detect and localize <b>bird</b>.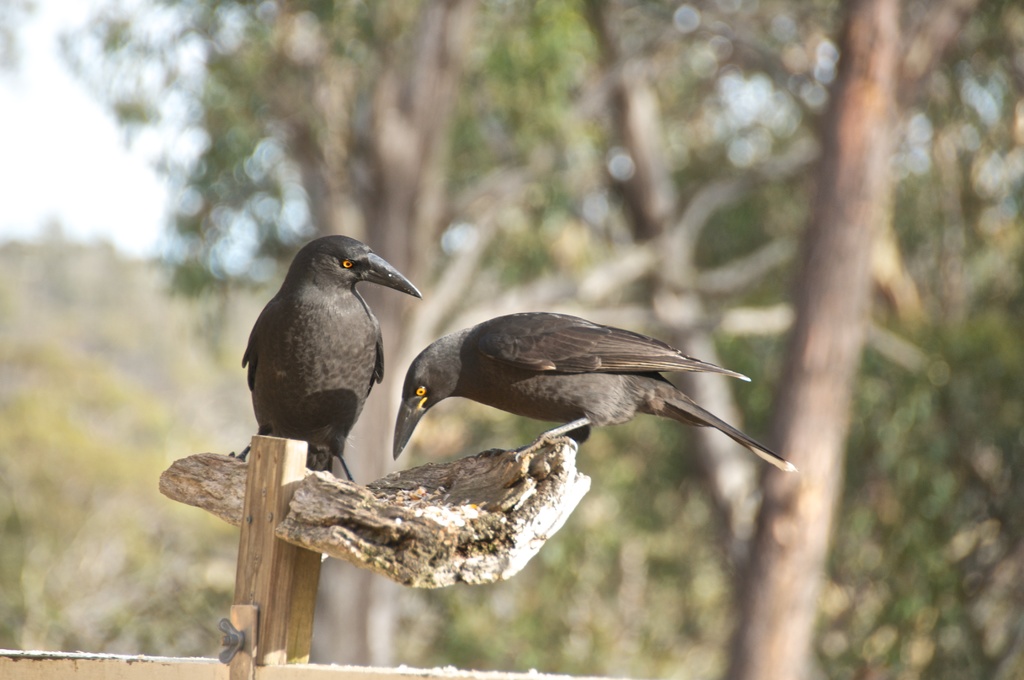
Localized at Rect(239, 239, 428, 476).
